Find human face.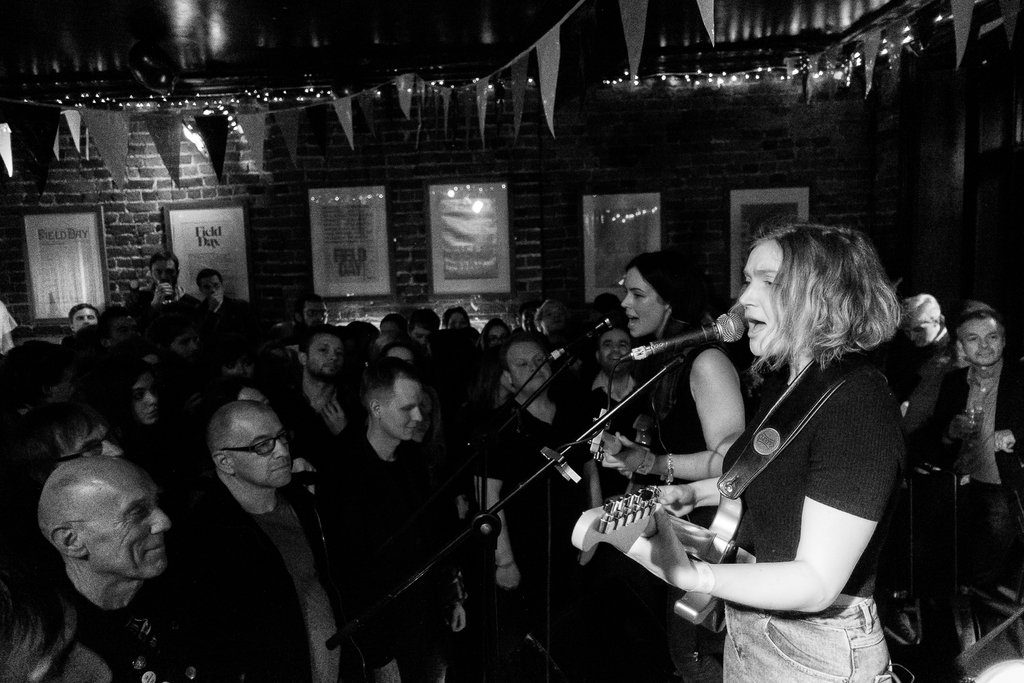
389/379/422/437.
